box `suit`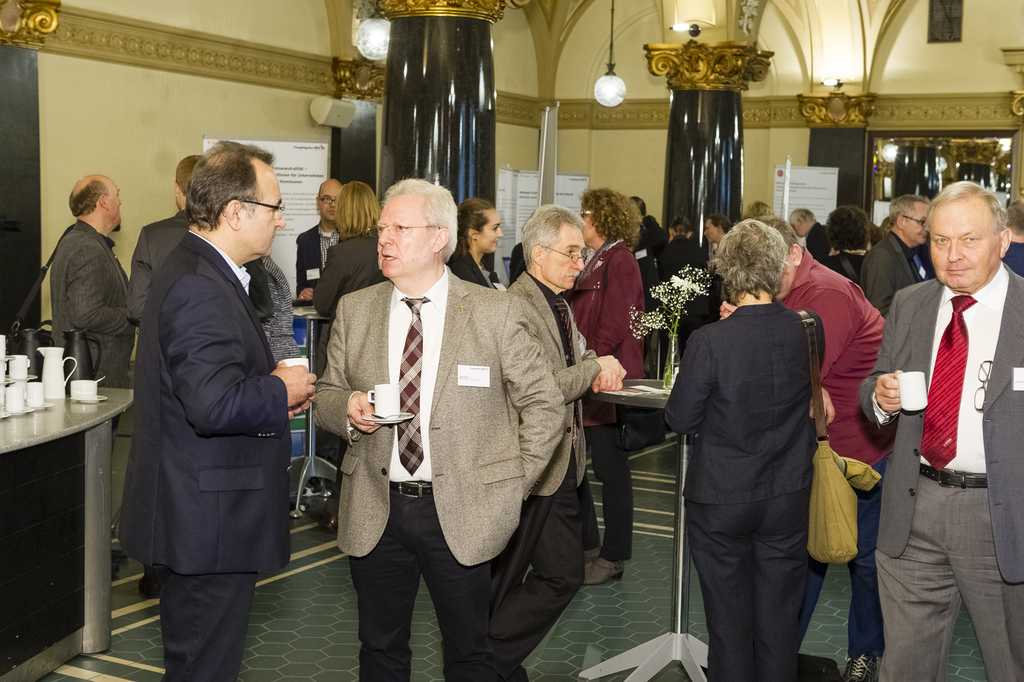
bbox=[309, 261, 562, 681]
